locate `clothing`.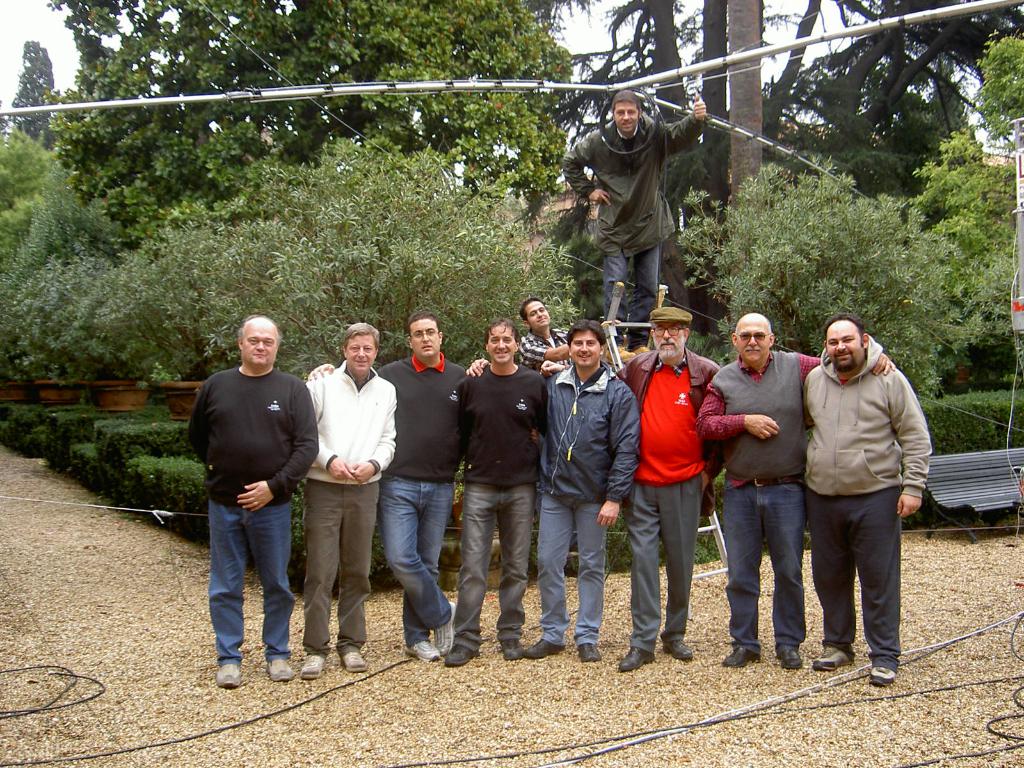
Bounding box: <region>542, 367, 636, 645</region>.
